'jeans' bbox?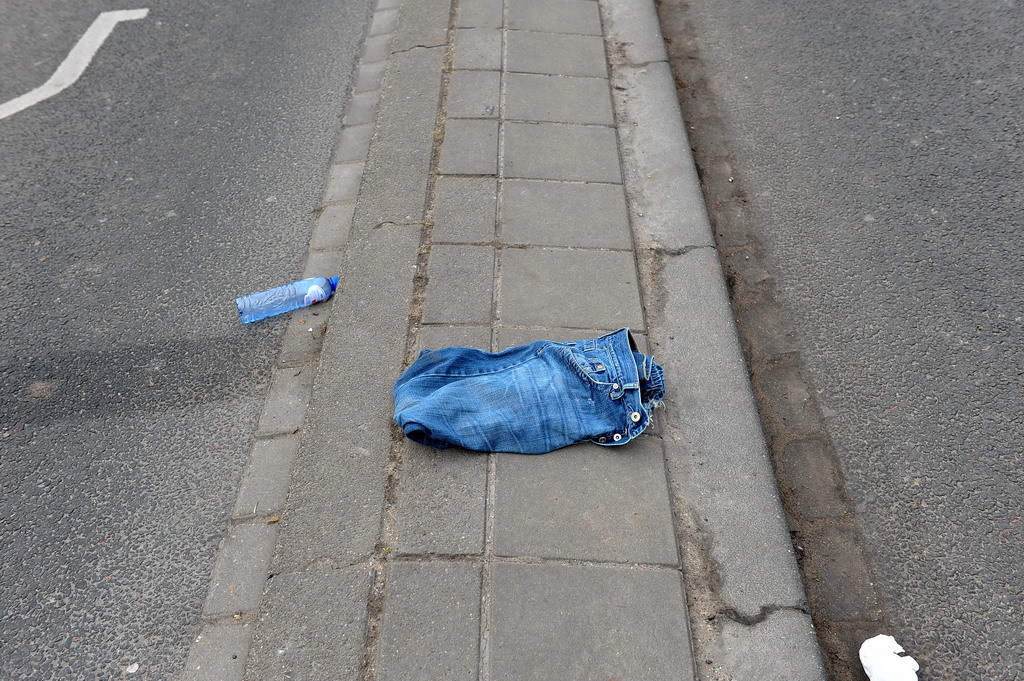
locate(392, 325, 666, 452)
